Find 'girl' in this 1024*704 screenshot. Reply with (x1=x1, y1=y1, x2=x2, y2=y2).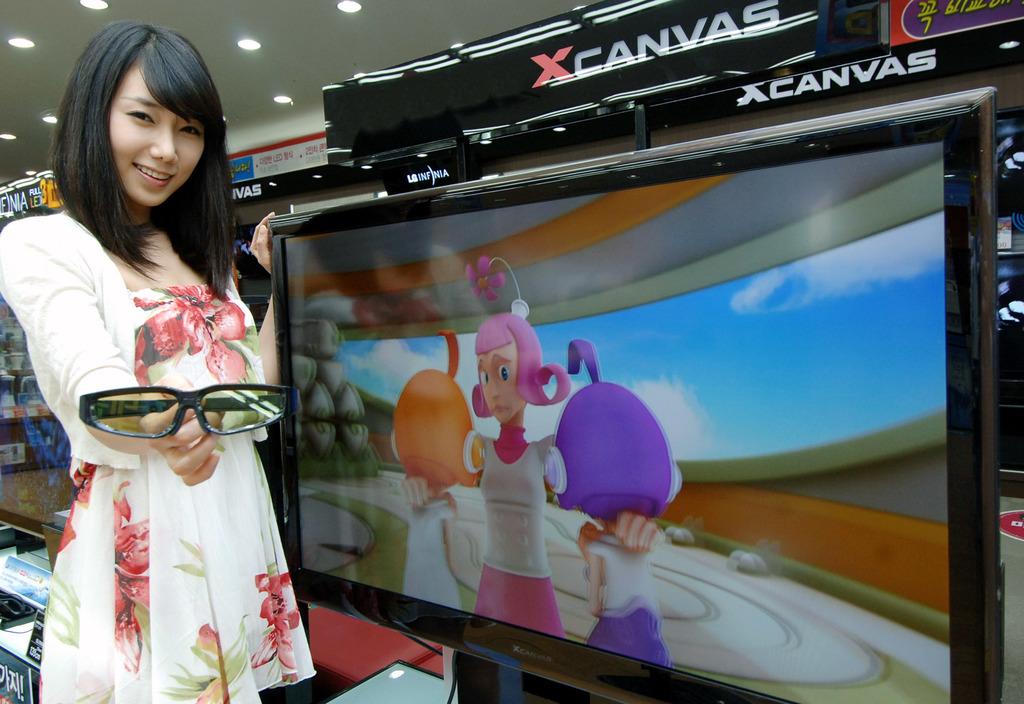
(x1=548, y1=340, x2=684, y2=672).
